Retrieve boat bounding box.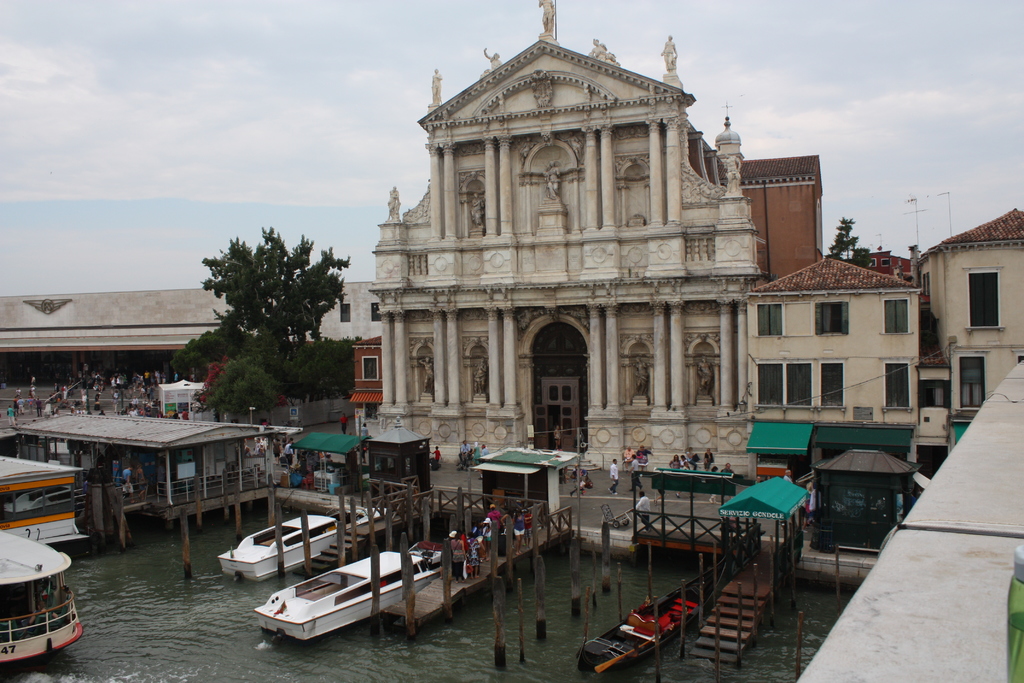
Bounding box: bbox(257, 551, 440, 643).
